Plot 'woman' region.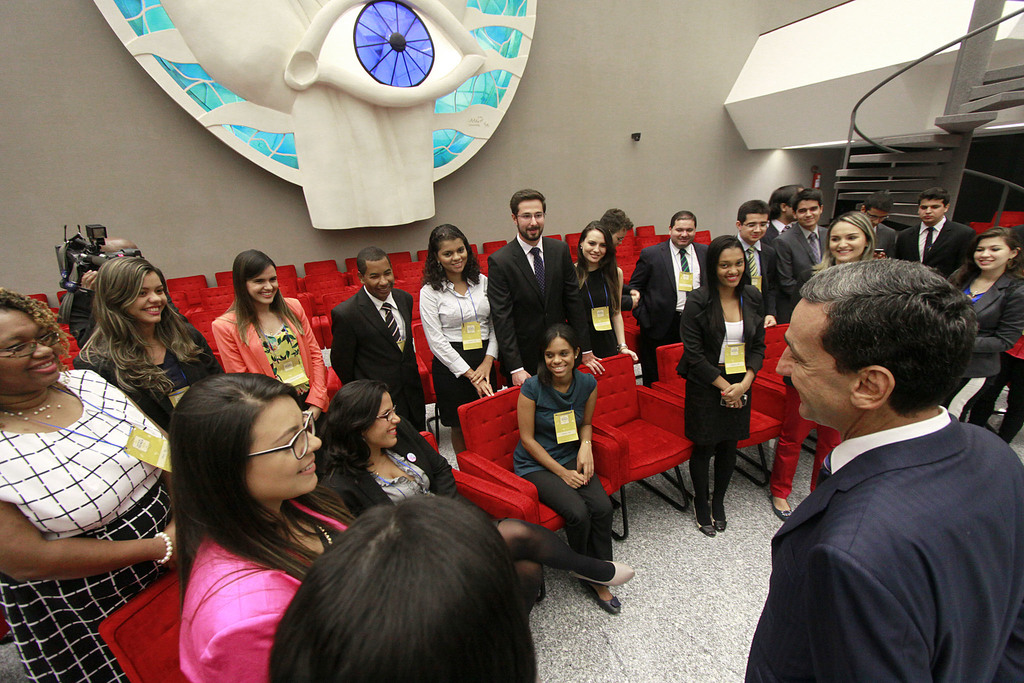
Plotted at [x1=227, y1=249, x2=342, y2=418].
